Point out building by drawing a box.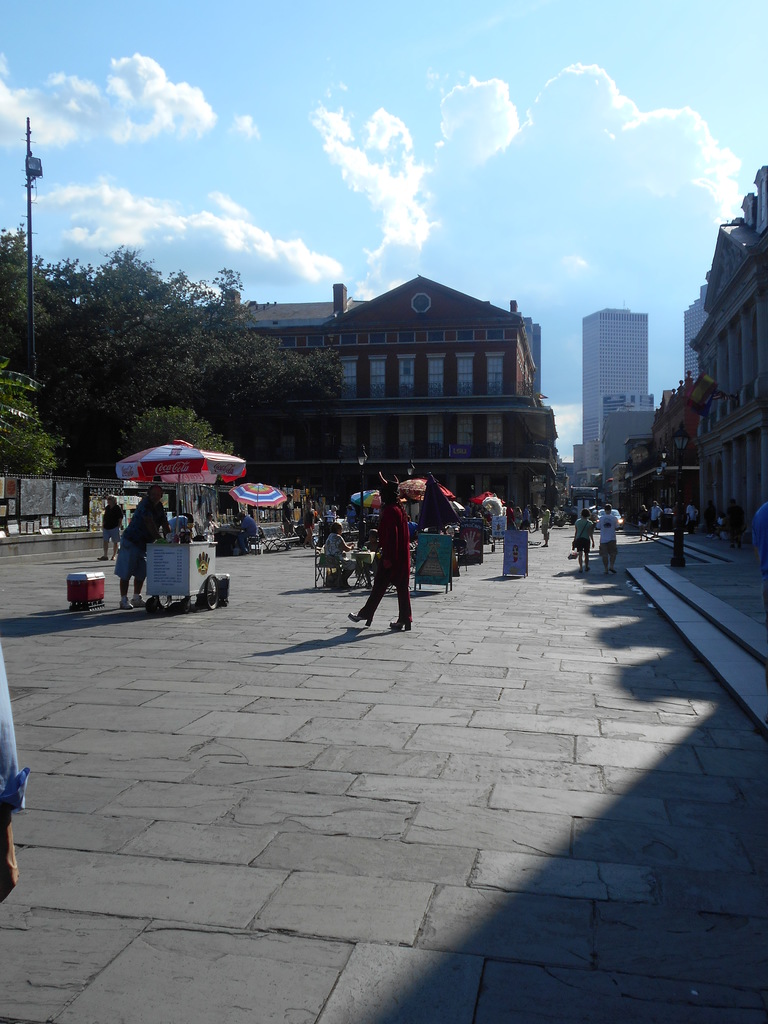
(683, 300, 707, 381).
